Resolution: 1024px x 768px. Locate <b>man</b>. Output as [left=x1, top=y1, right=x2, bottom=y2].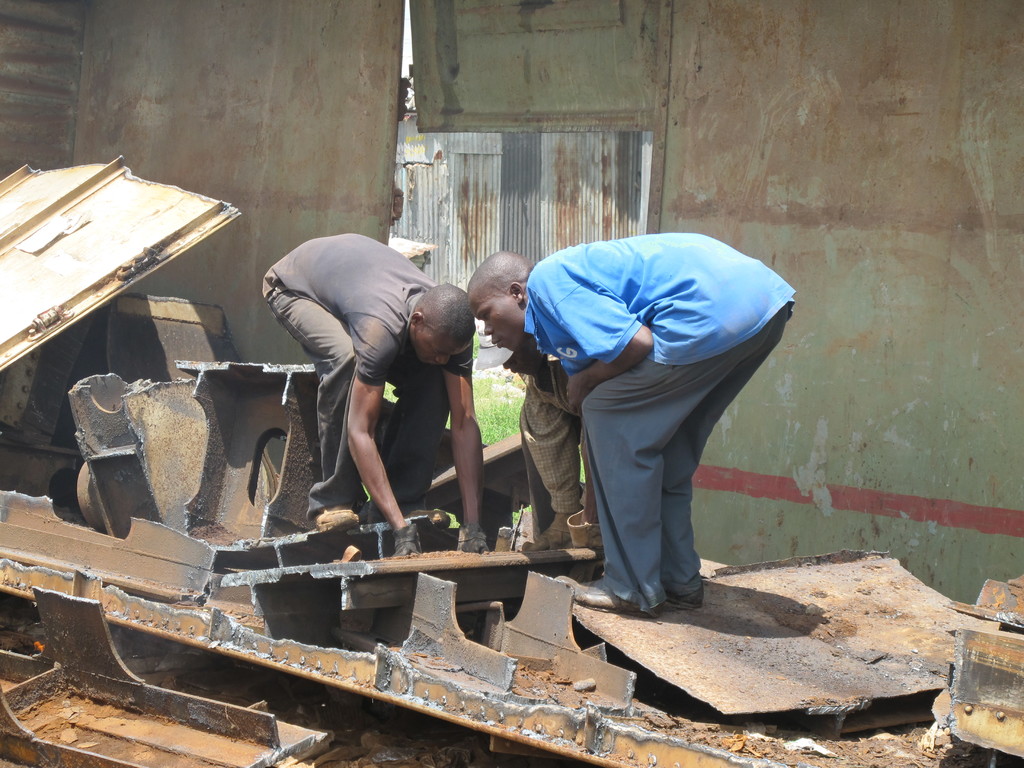
[left=468, top=230, right=796, bottom=618].
